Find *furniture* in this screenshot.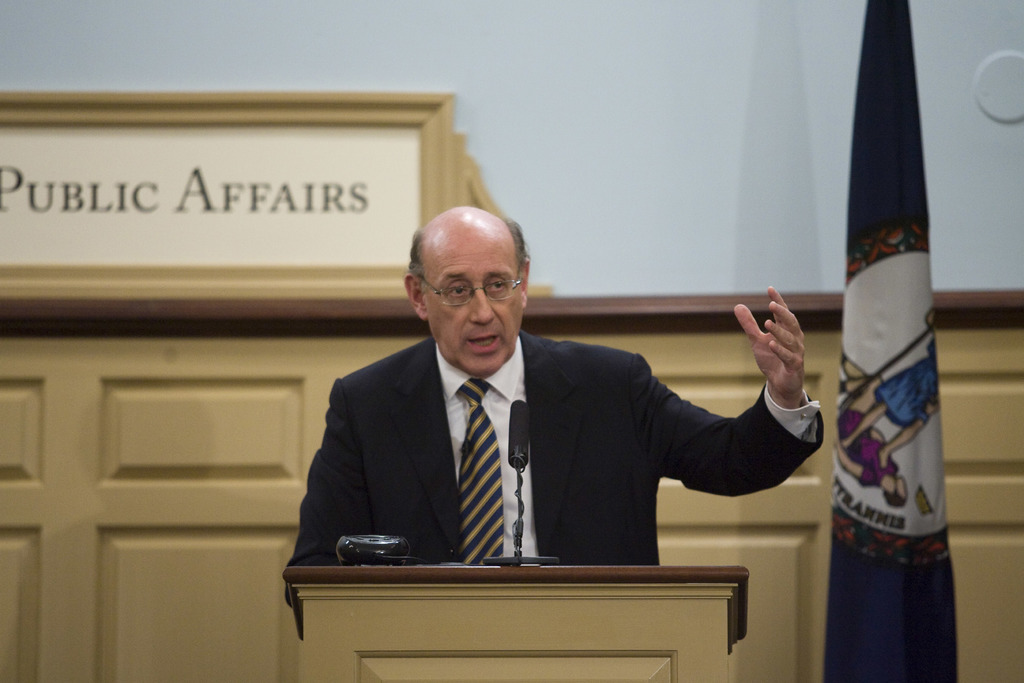
The bounding box for *furniture* is detection(282, 563, 748, 682).
